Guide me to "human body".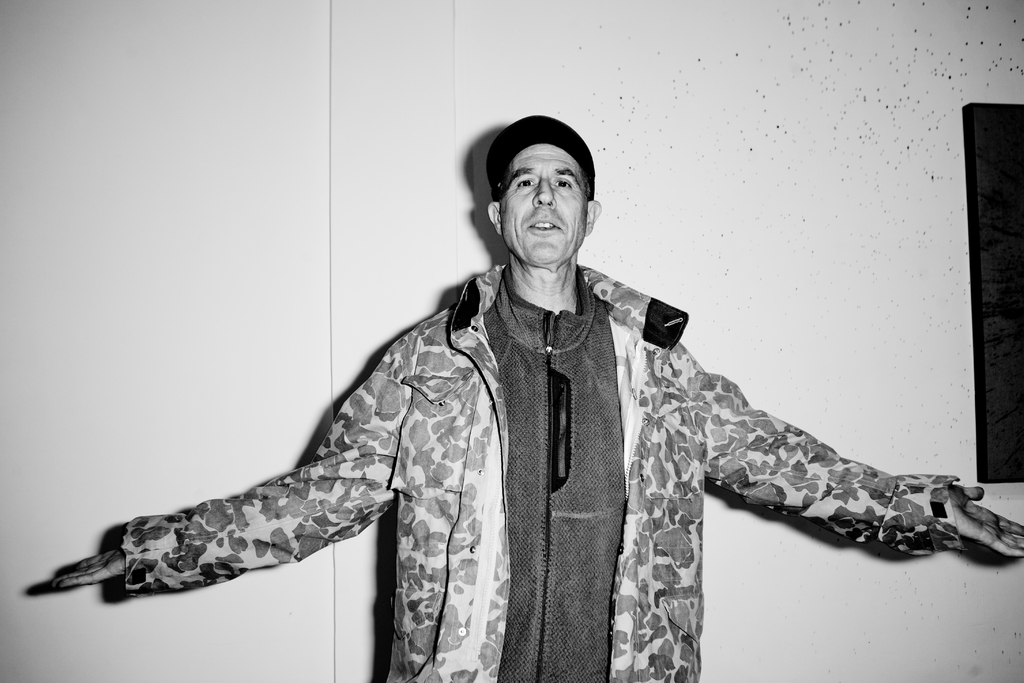
Guidance: (left=82, top=151, right=935, bottom=665).
